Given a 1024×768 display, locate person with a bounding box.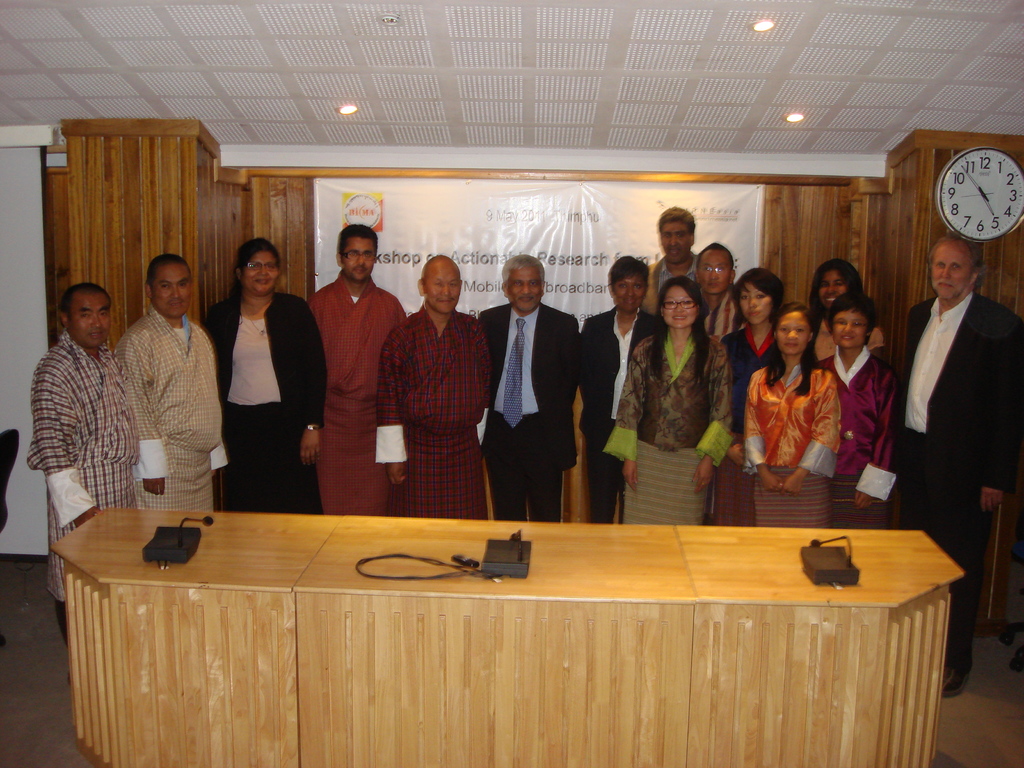
Located: (x1=372, y1=253, x2=489, y2=520).
